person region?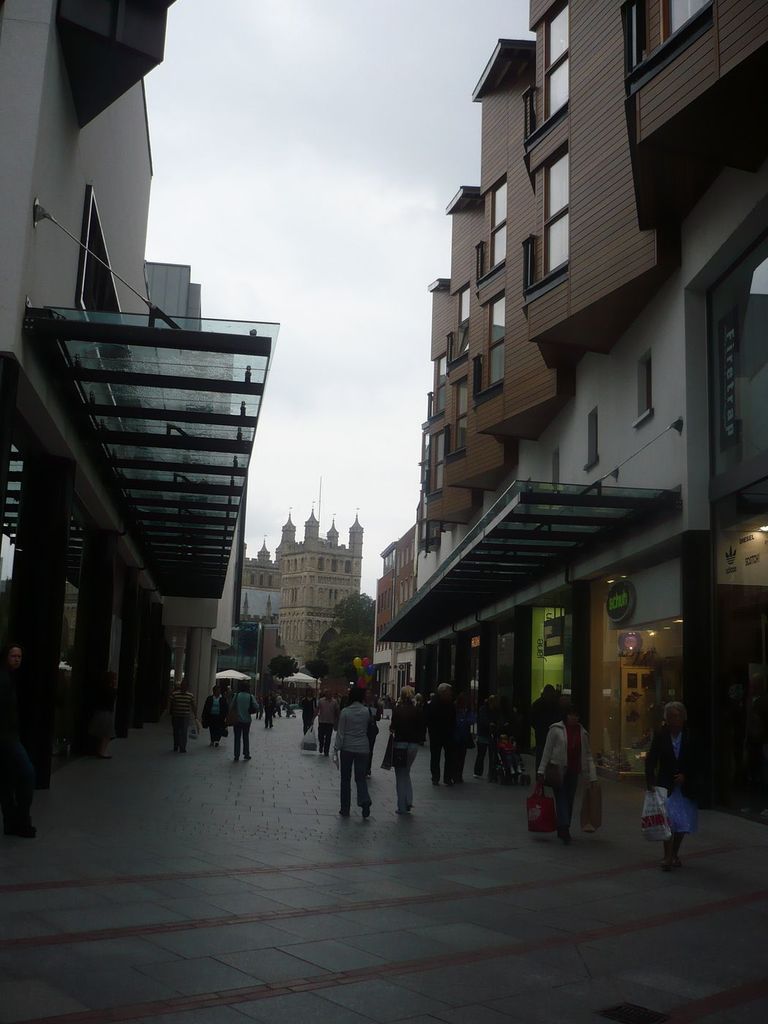
[166, 677, 201, 753]
